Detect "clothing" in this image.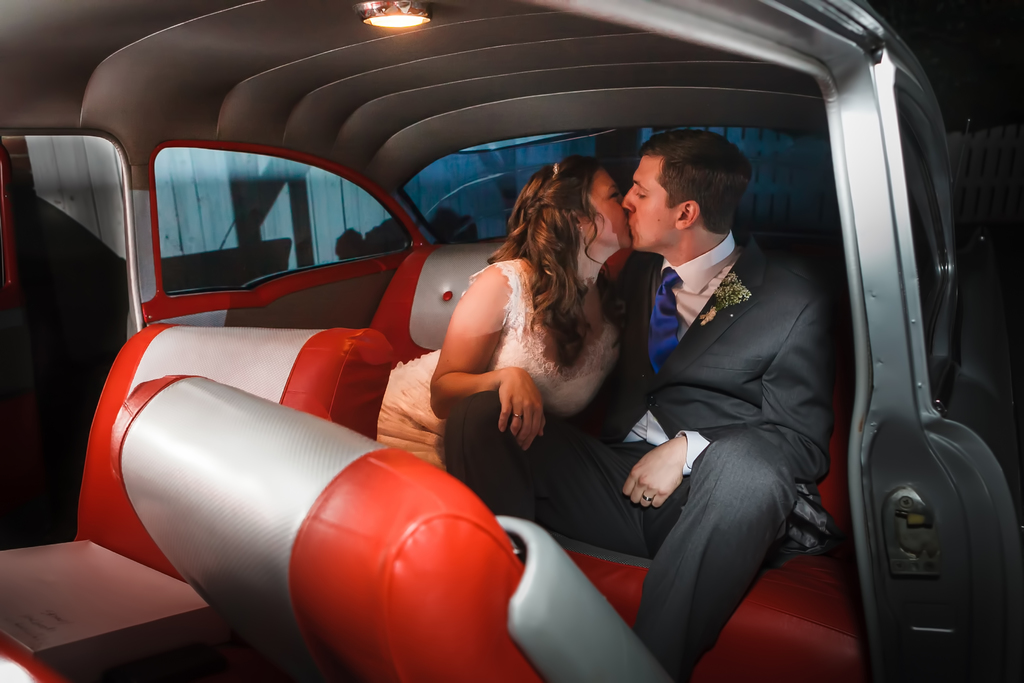
Detection: x1=445 y1=228 x2=830 y2=680.
